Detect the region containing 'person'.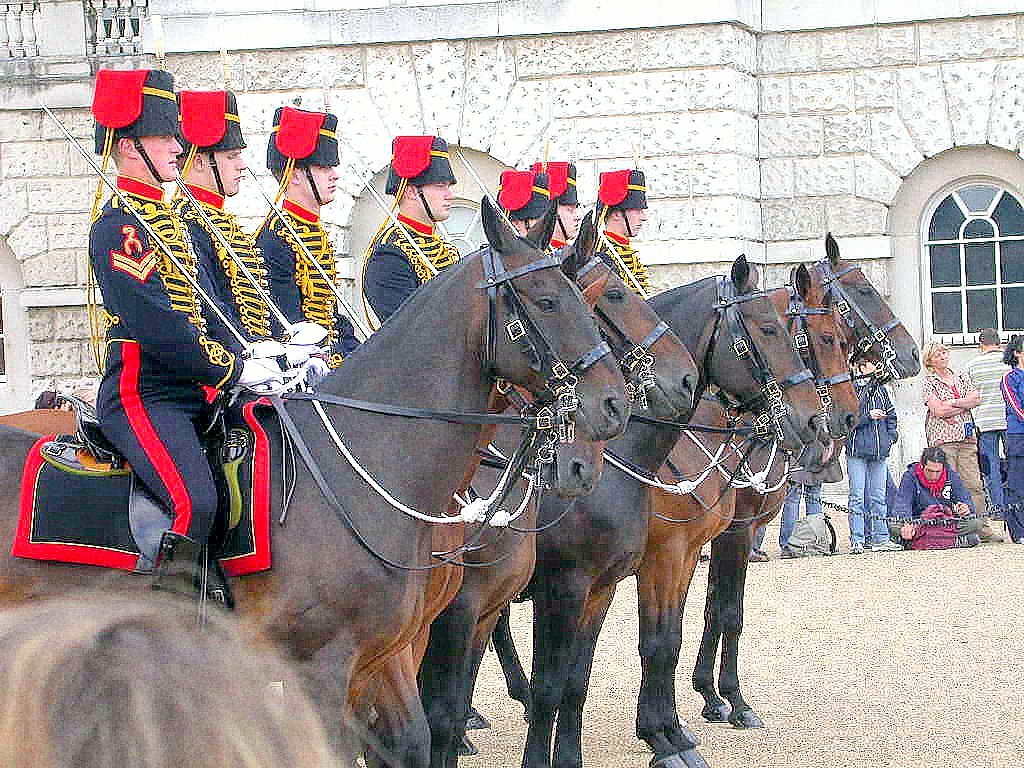
detection(525, 157, 581, 260).
